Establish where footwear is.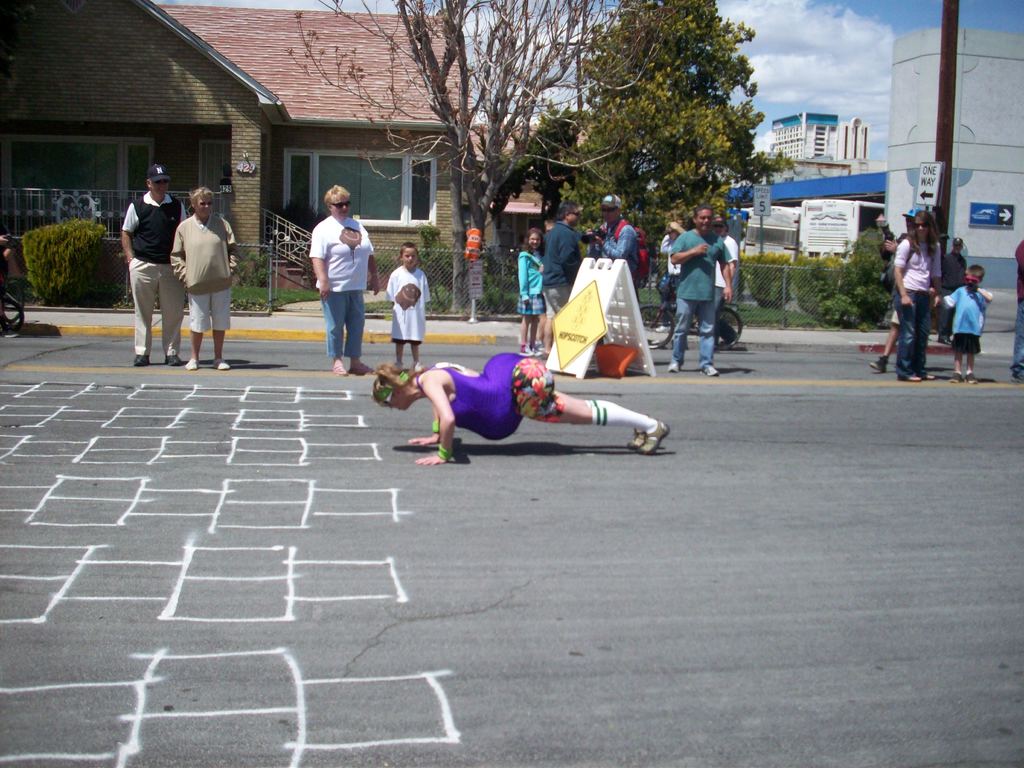
Established at x1=628, y1=428, x2=649, y2=454.
